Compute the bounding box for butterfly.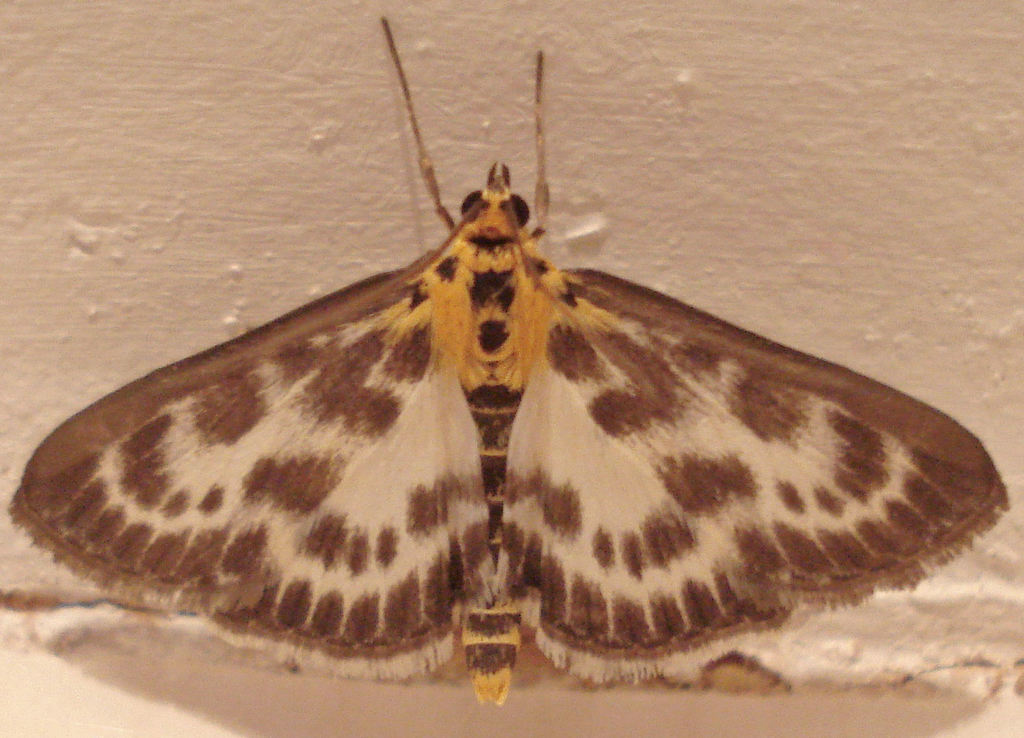
bbox(5, 19, 999, 709).
